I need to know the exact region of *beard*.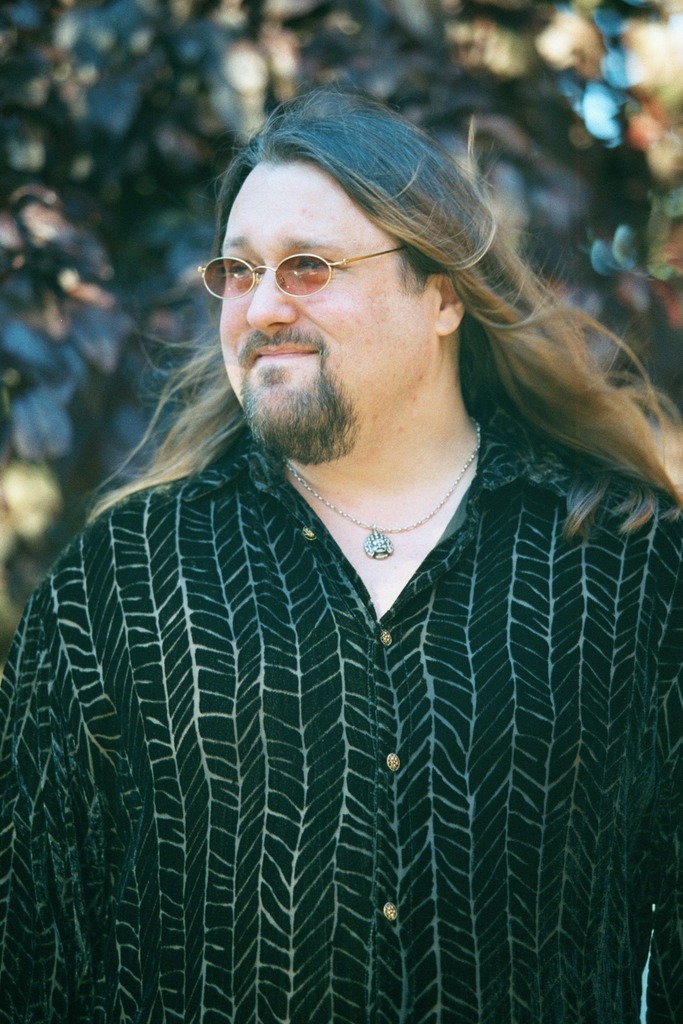
Region: [left=237, top=325, right=358, bottom=461].
